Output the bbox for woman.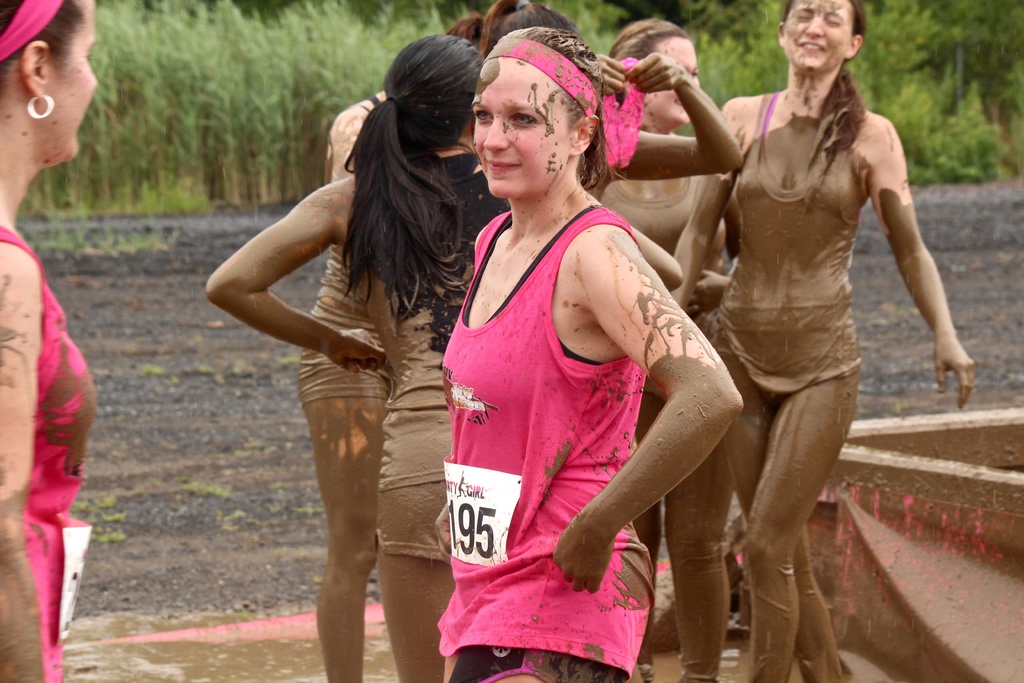
bbox(296, 15, 466, 682).
